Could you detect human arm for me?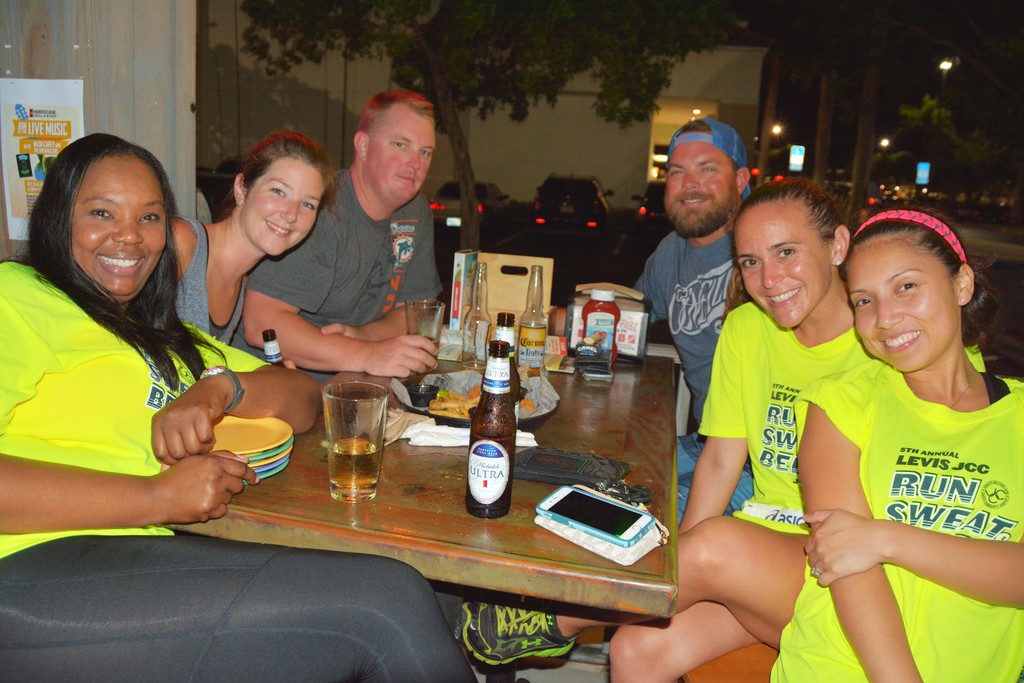
Detection result: bbox(677, 317, 748, 537).
